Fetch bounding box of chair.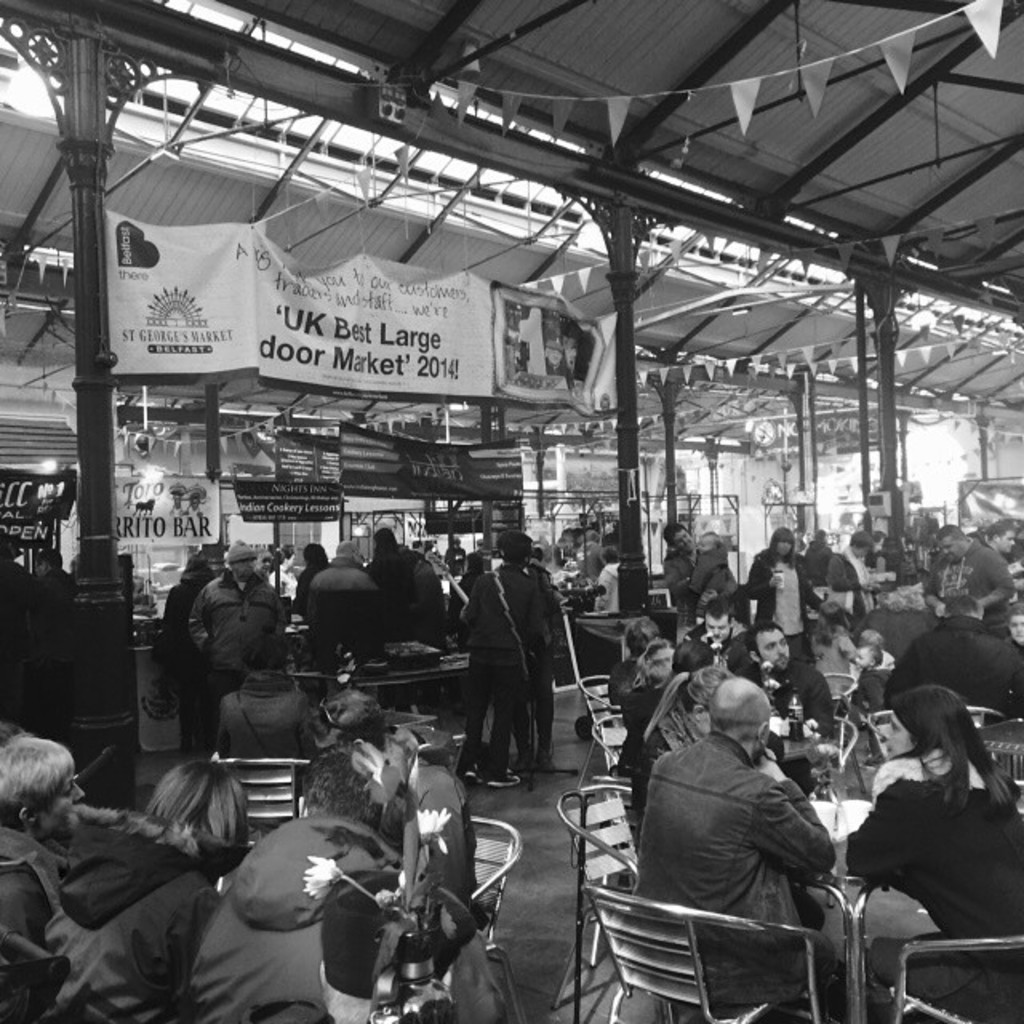
Bbox: left=870, top=931, right=1022, bottom=1022.
